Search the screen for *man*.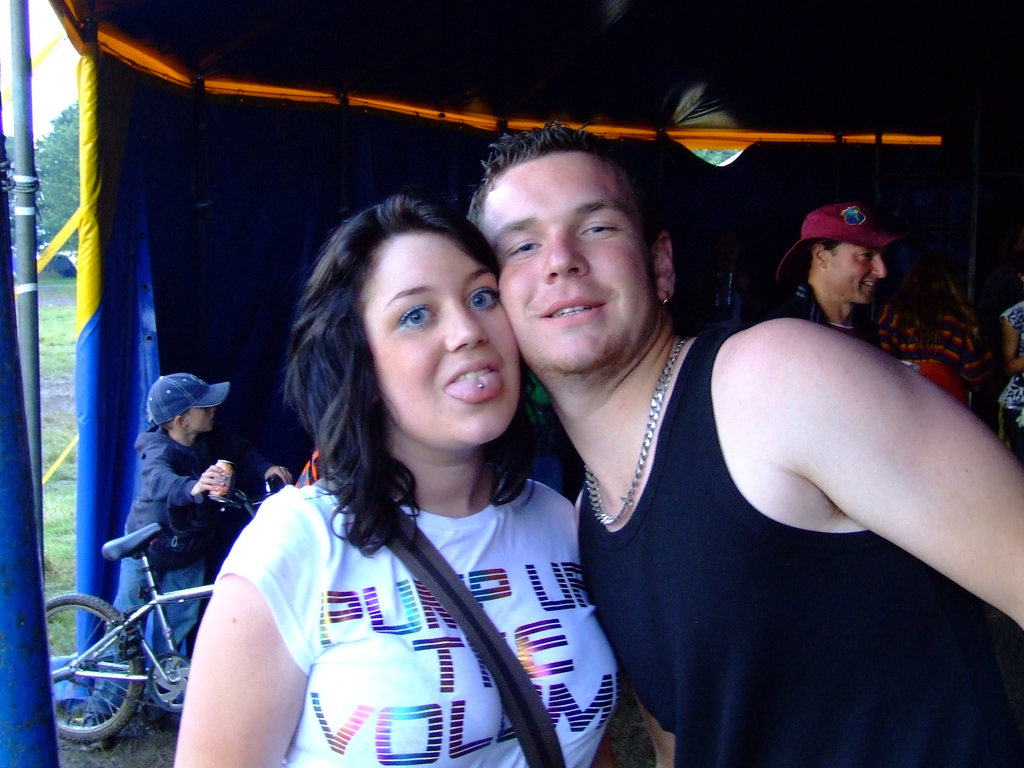
Found at (left=463, top=117, right=1023, bottom=767).
